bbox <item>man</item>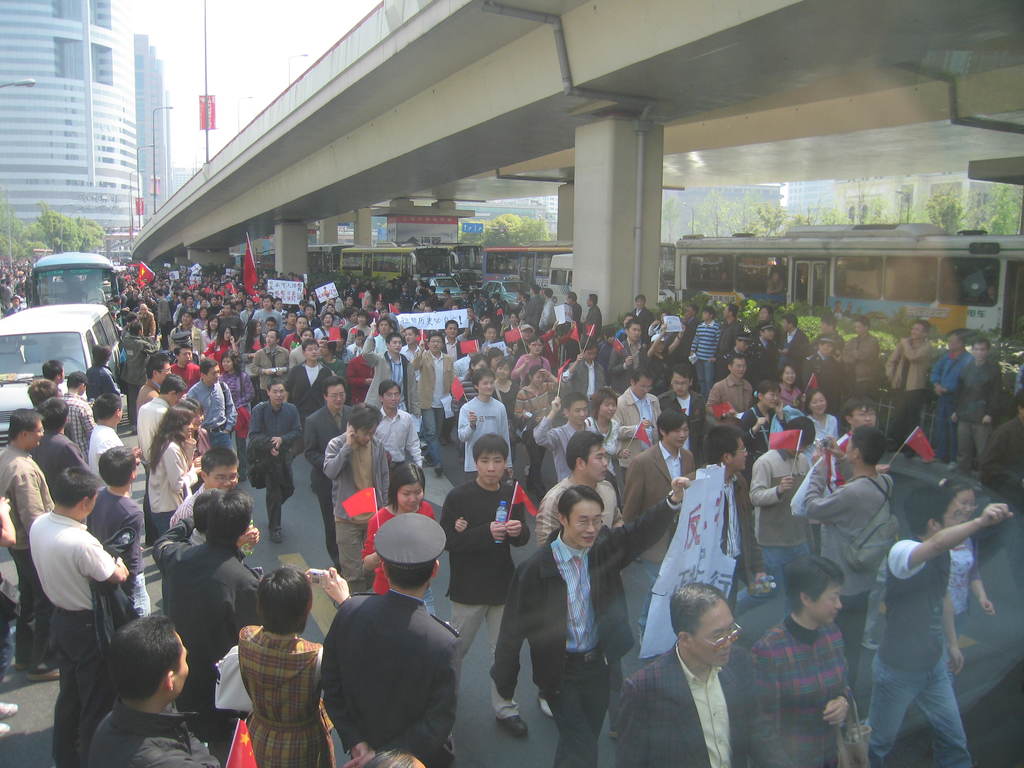
l=248, t=376, r=314, b=540
